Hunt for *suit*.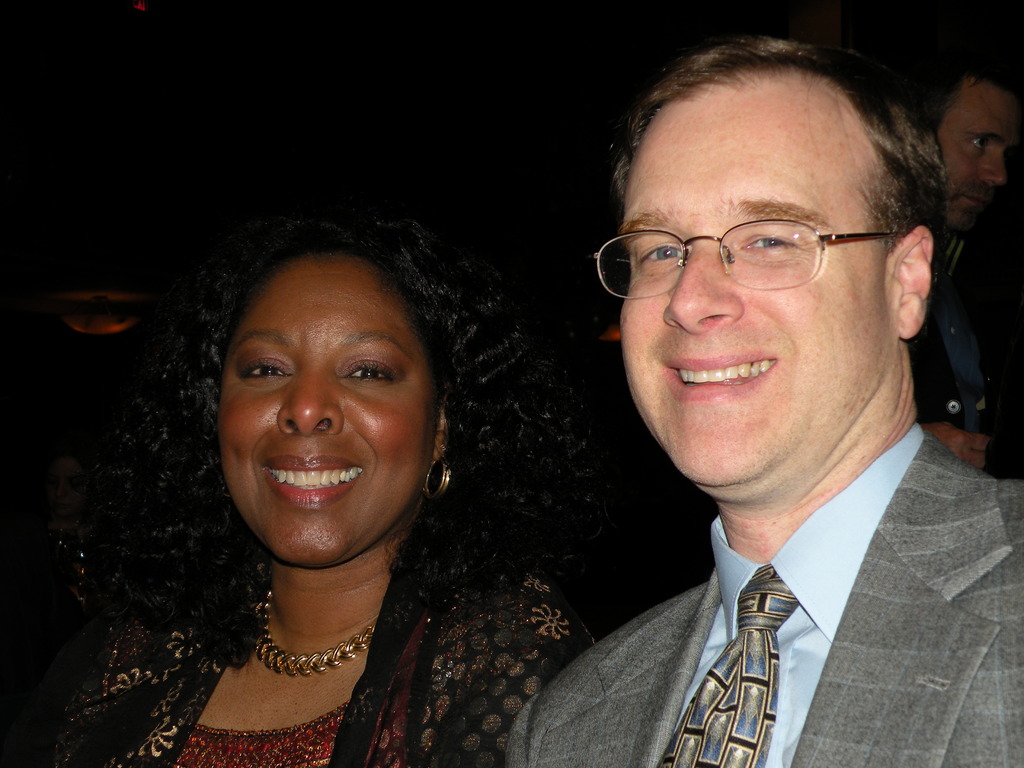
Hunted down at (513,374,1023,767).
